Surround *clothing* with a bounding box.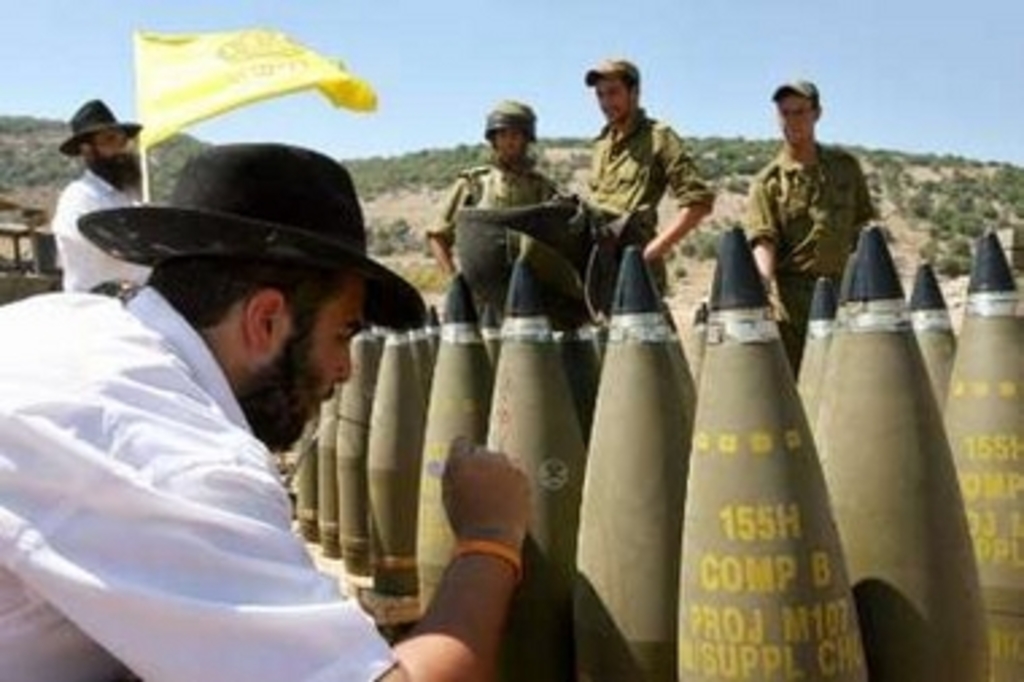
Rect(46, 164, 146, 291).
